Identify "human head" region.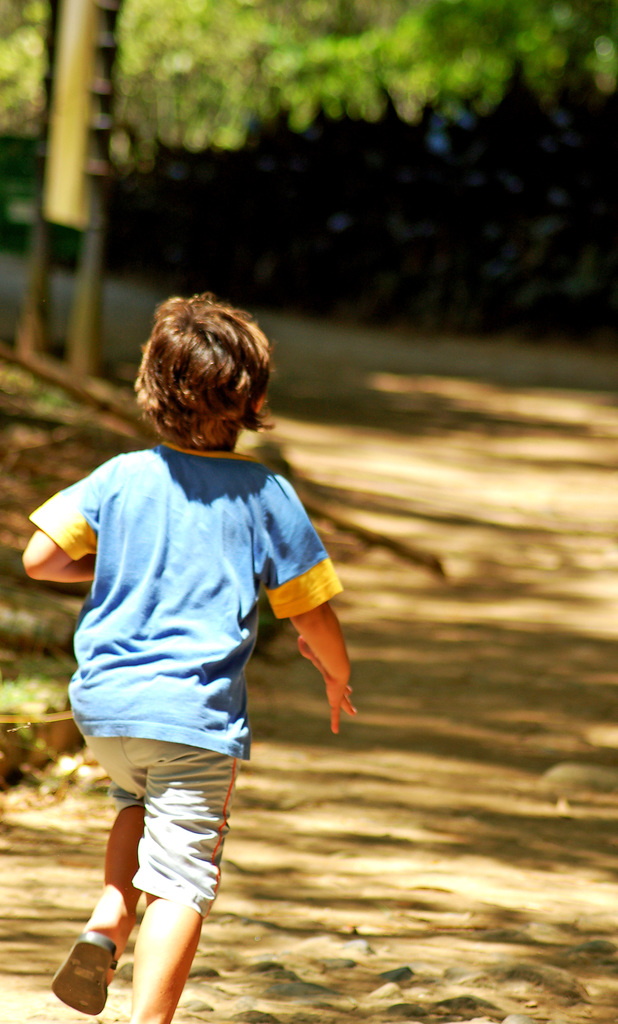
Region: locate(129, 289, 294, 476).
